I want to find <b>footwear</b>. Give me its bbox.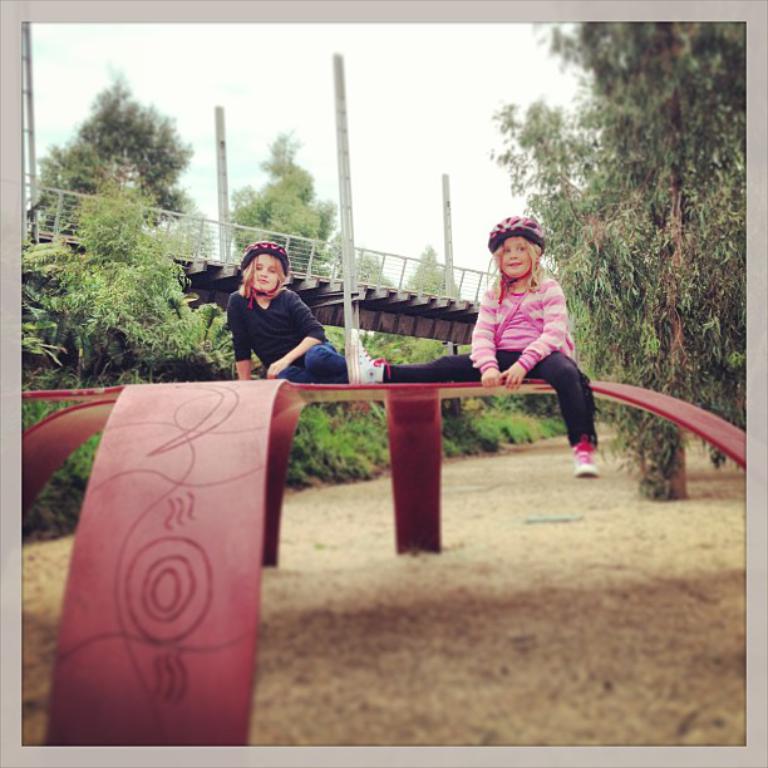
x1=348 y1=329 x2=393 y2=381.
